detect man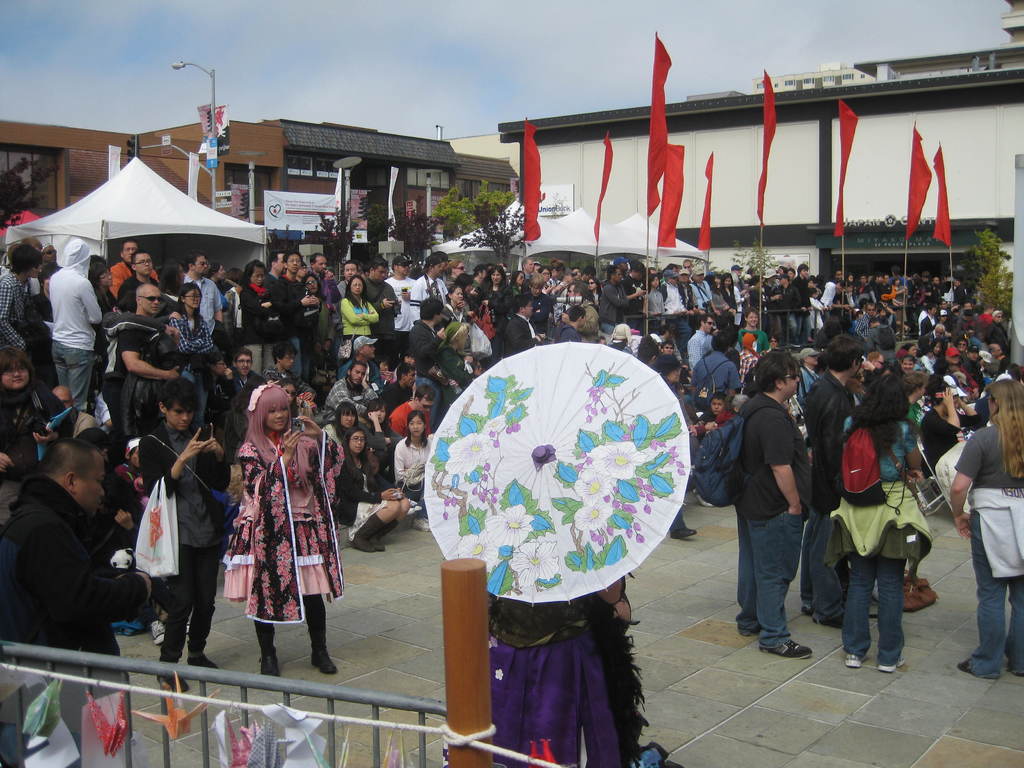
360,261,398,339
